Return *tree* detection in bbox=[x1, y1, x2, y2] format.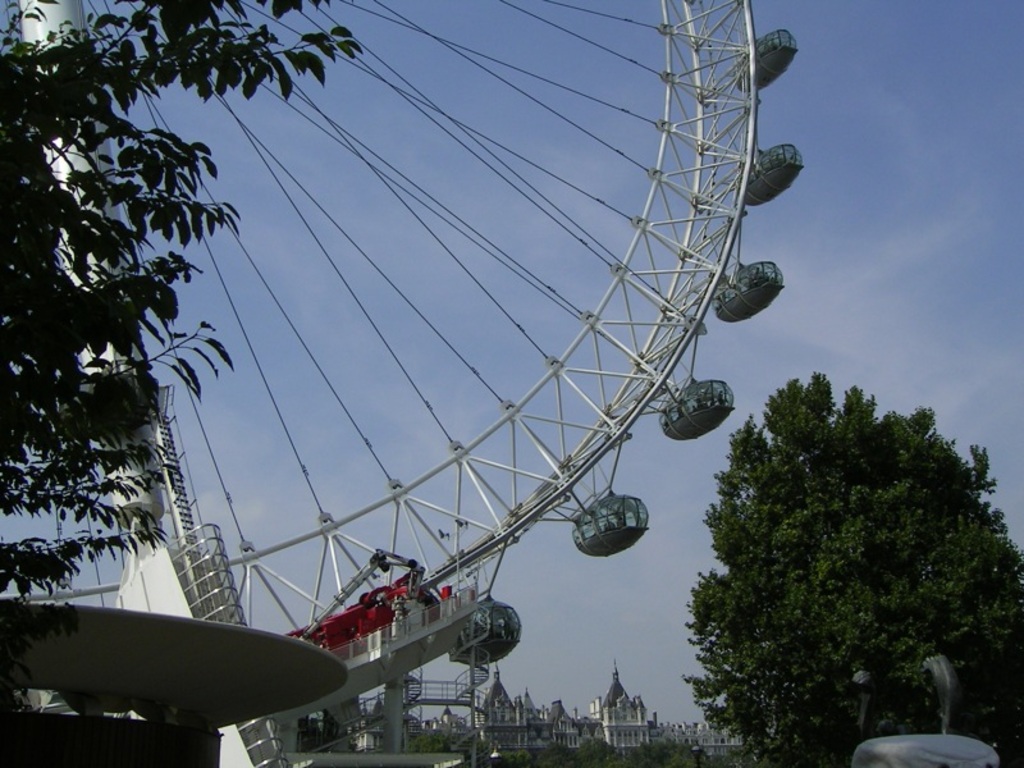
bbox=[0, 0, 369, 673].
